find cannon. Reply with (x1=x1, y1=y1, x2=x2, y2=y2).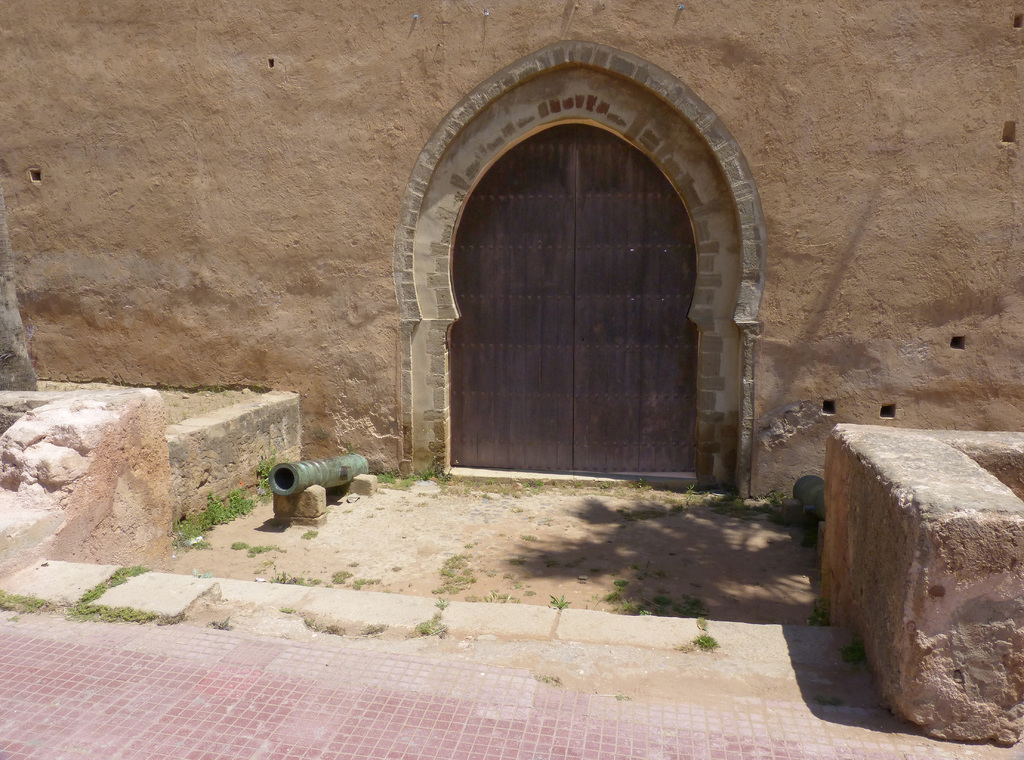
(x1=793, y1=472, x2=828, y2=519).
